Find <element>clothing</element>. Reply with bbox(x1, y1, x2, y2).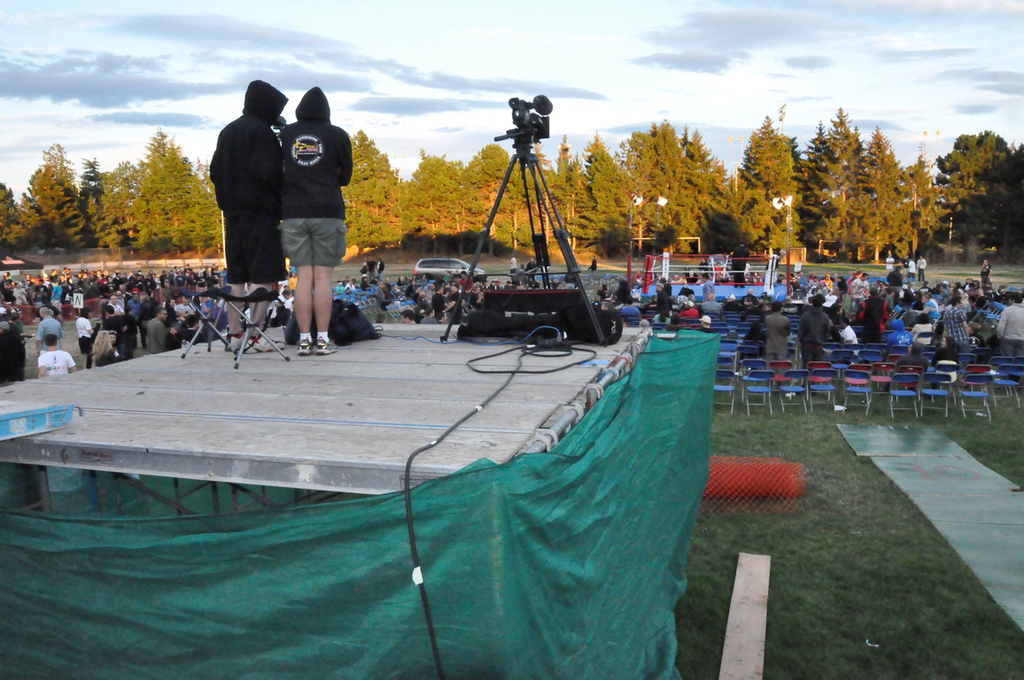
bbox(524, 260, 536, 278).
